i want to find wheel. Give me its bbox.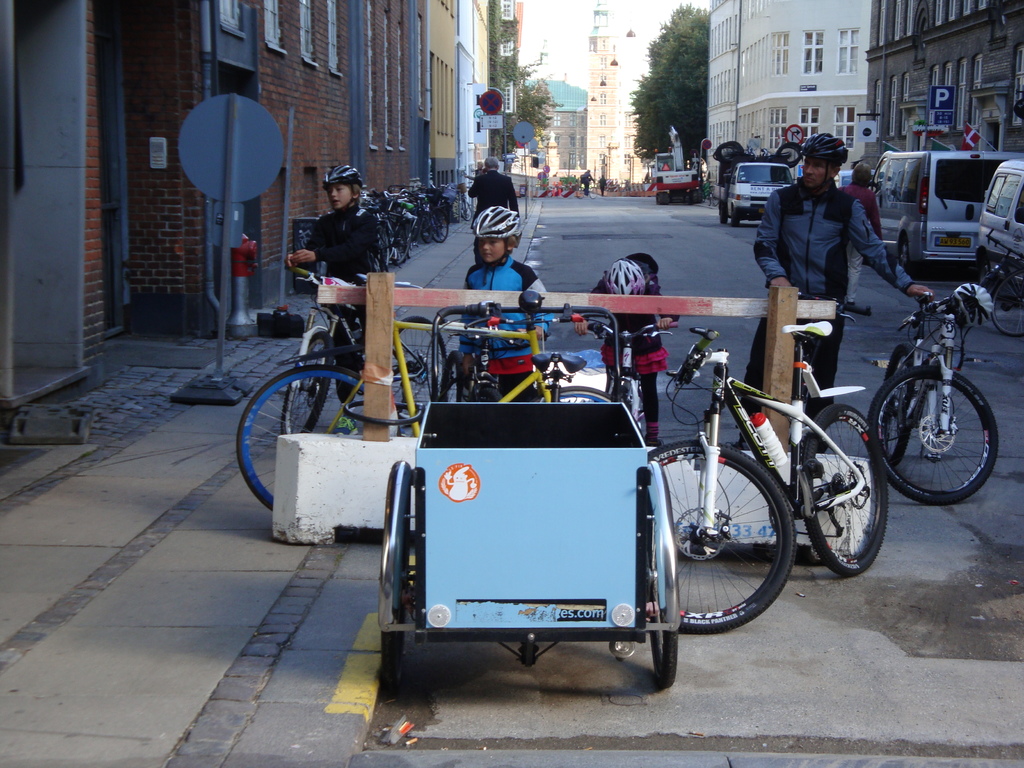
652 190 669 204.
